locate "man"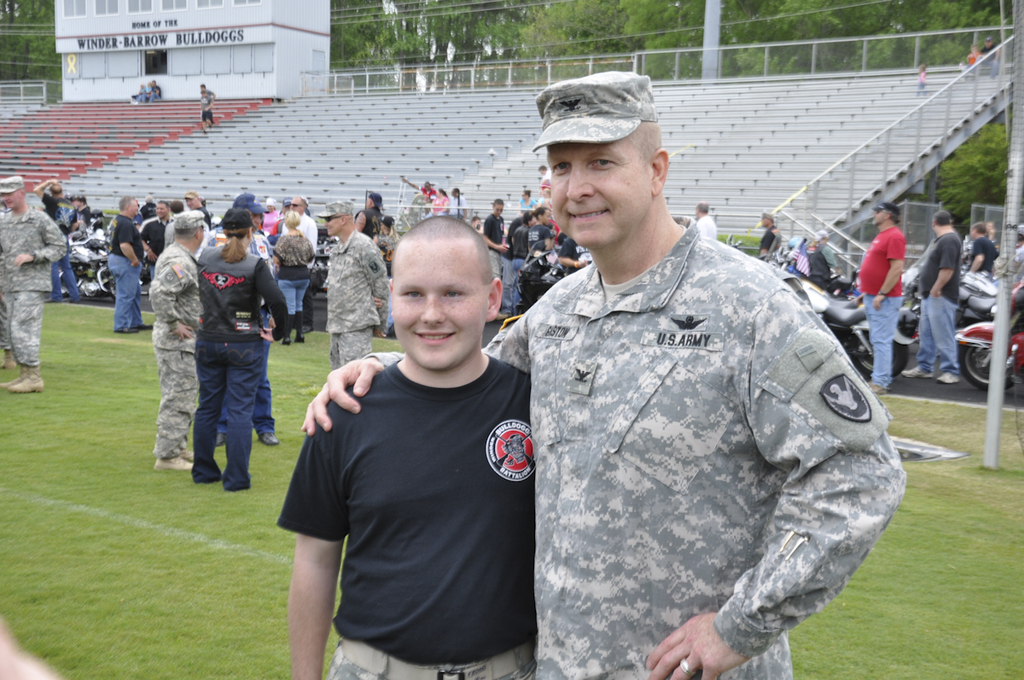
bbox(857, 198, 905, 392)
